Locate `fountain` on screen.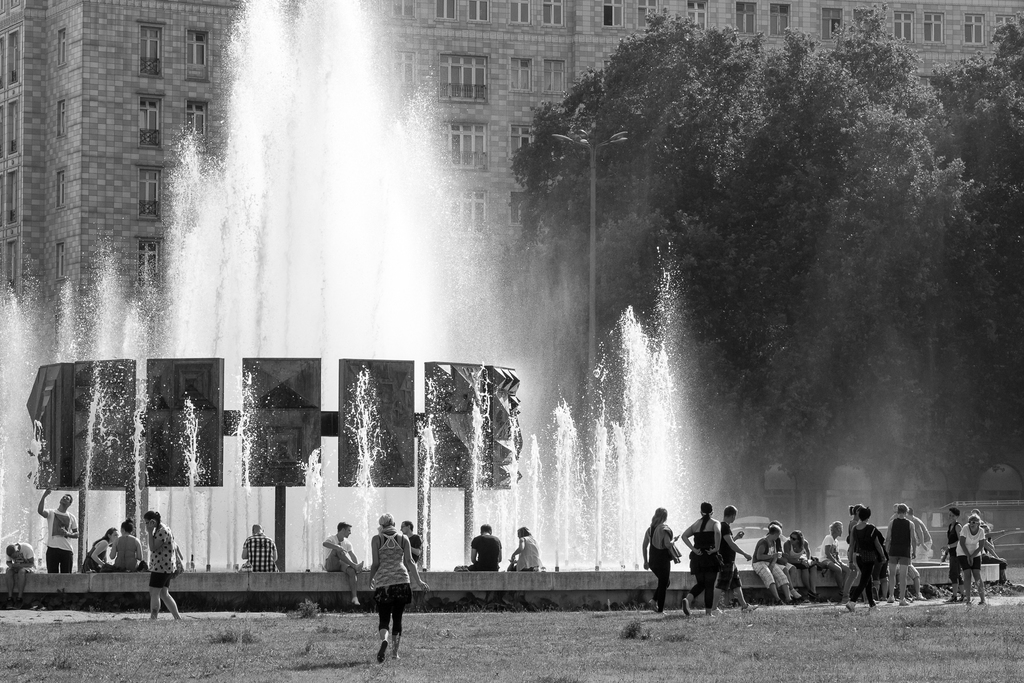
On screen at 0,0,964,627.
